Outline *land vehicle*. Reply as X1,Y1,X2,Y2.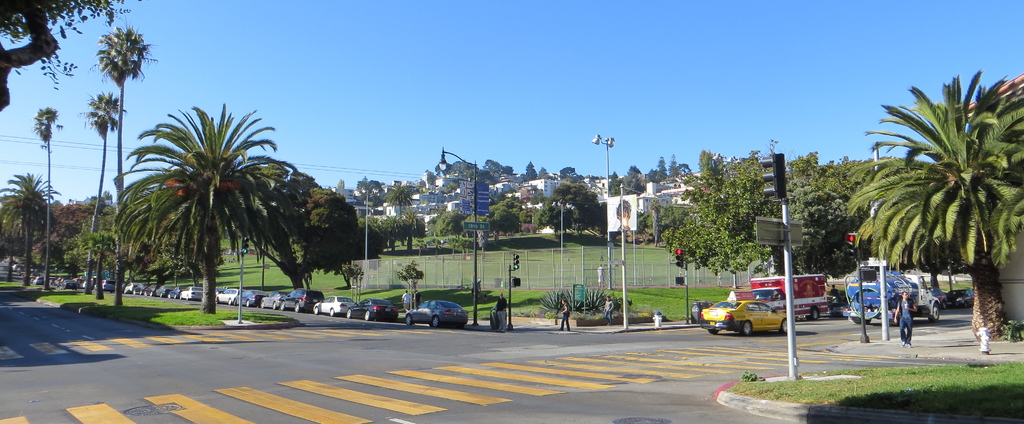
947,289,977,309.
